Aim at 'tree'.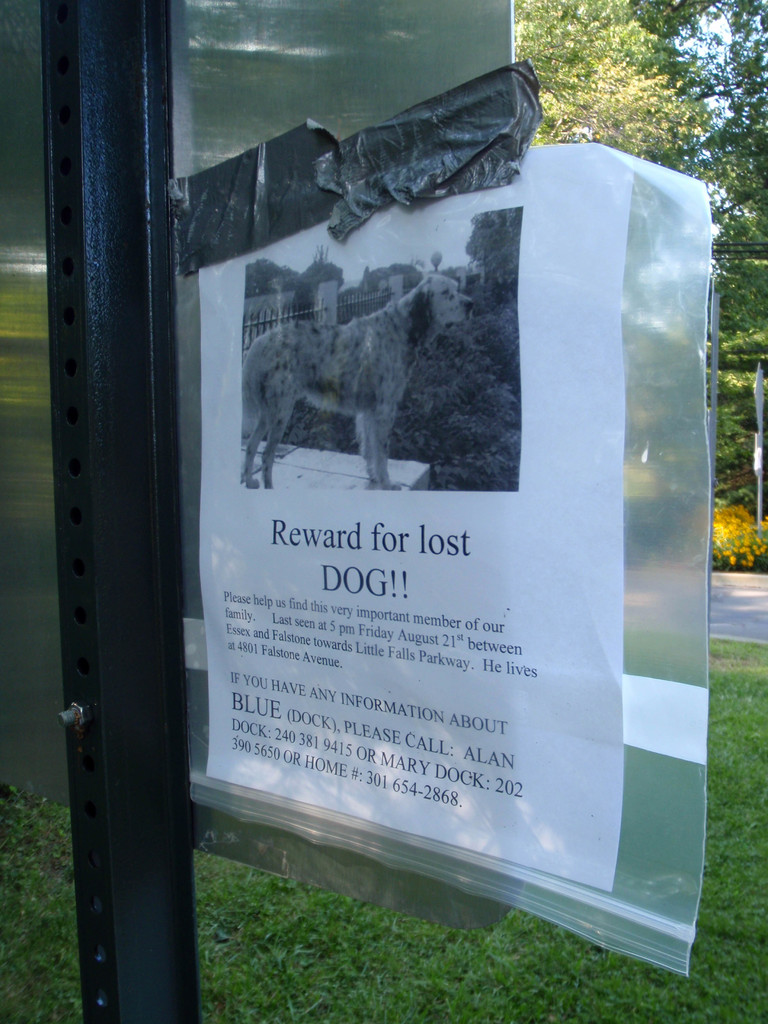
Aimed at (x1=498, y1=2, x2=767, y2=251).
